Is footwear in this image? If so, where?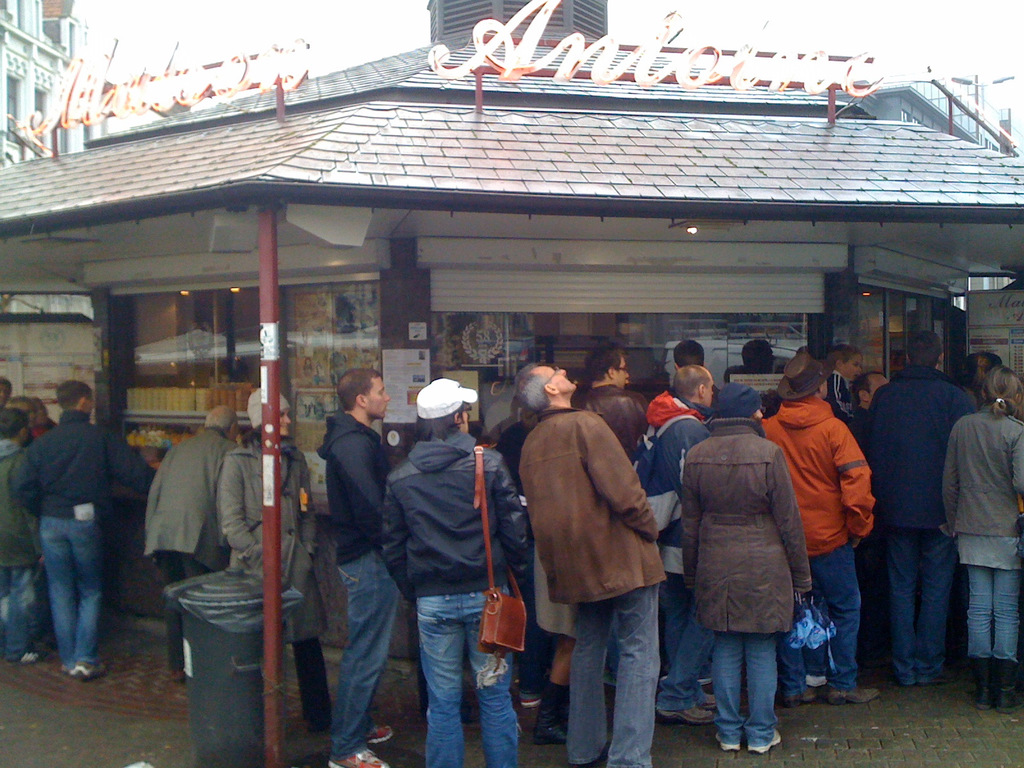
Yes, at detection(369, 723, 393, 744).
